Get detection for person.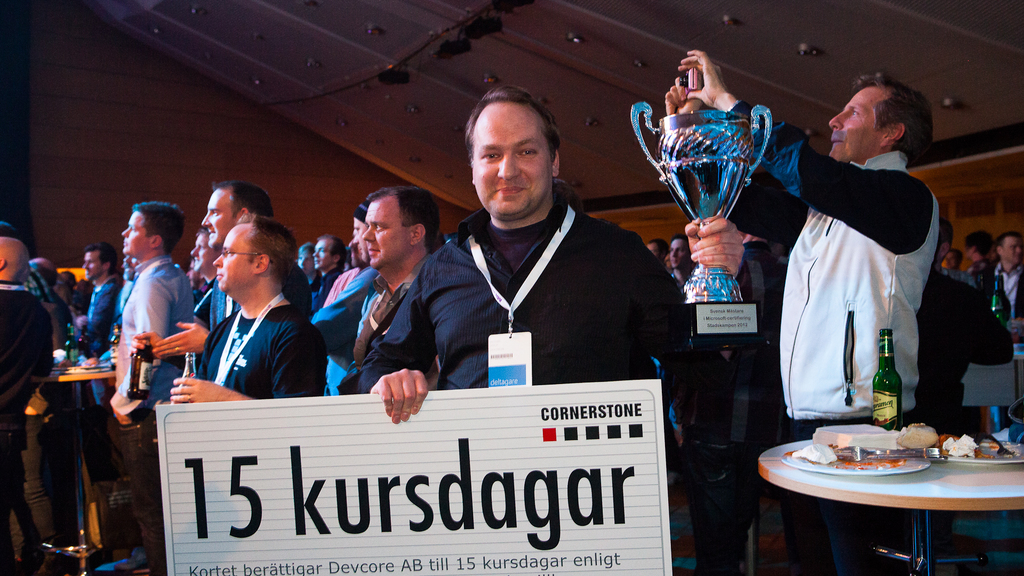
Detection: bbox(644, 234, 662, 264).
